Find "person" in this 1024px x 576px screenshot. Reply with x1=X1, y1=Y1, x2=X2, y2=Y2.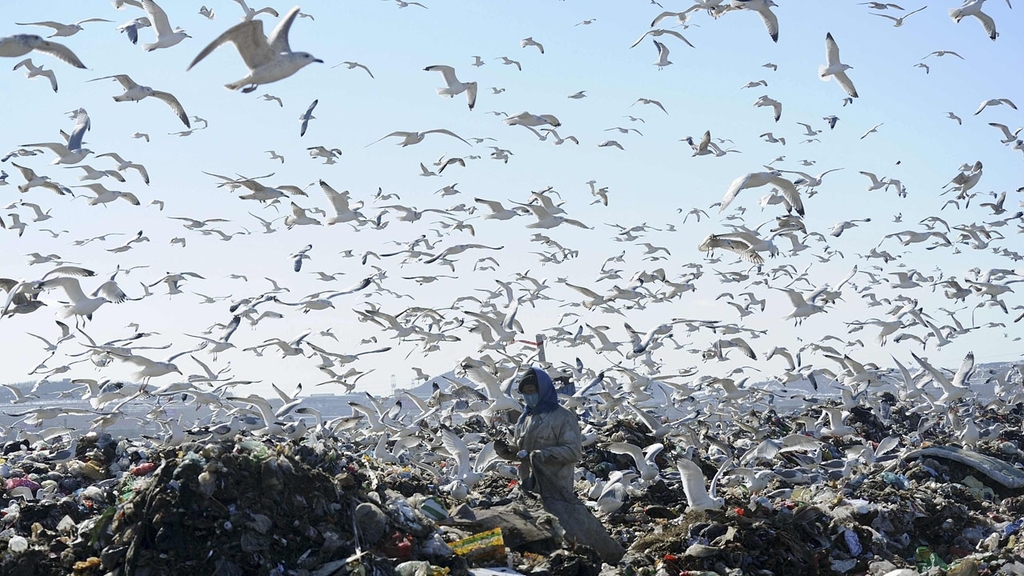
x1=505, y1=351, x2=586, y2=530.
